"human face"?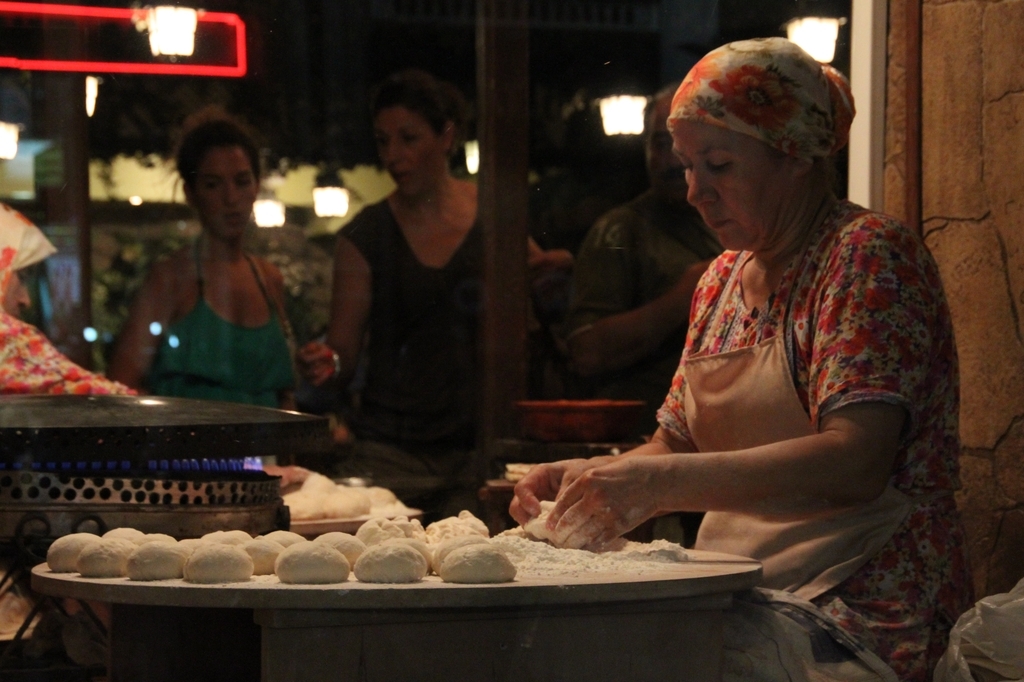
select_region(193, 149, 258, 241)
